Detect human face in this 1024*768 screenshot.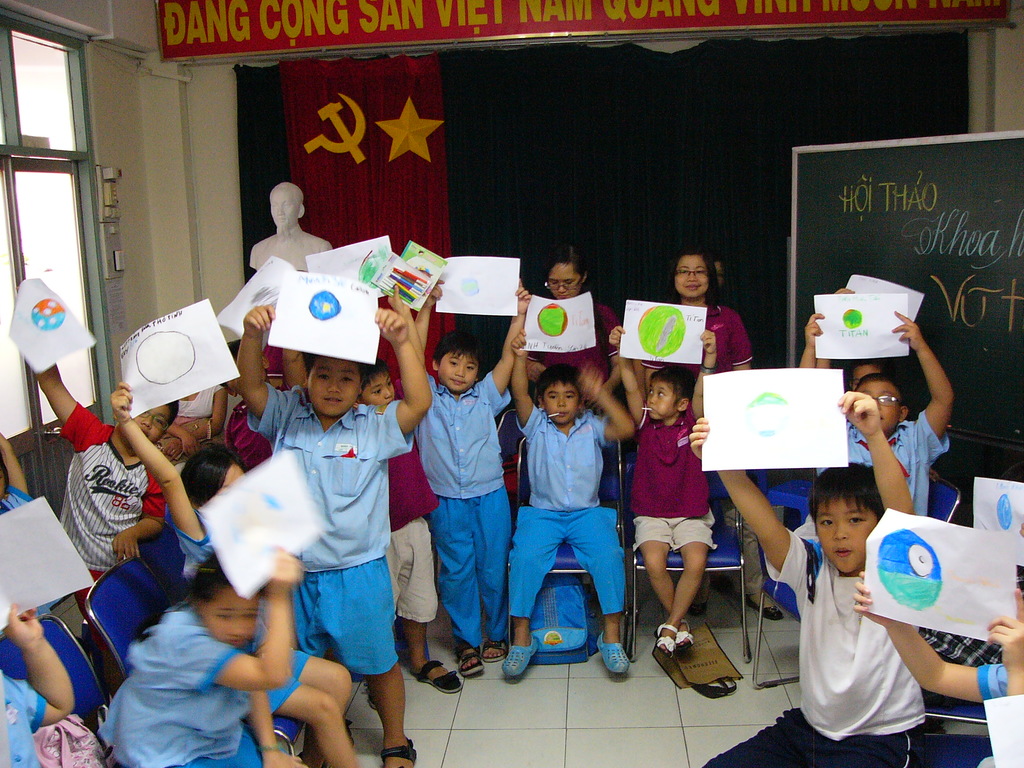
Detection: bbox(131, 397, 173, 447).
